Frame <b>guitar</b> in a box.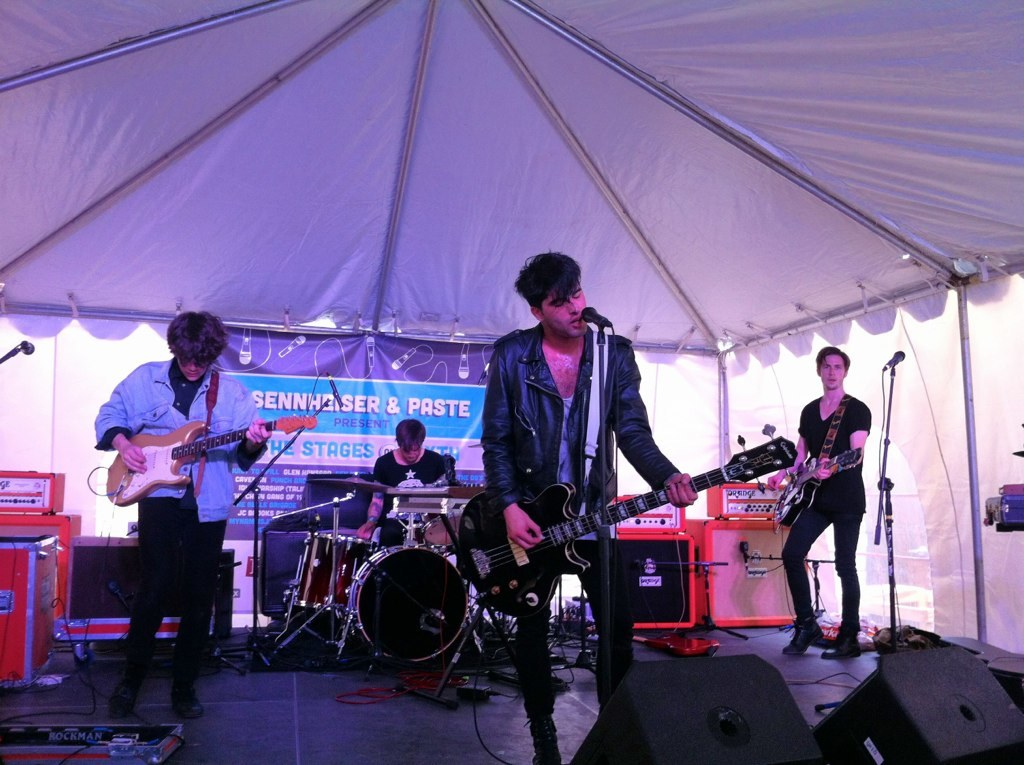
region(81, 409, 272, 525).
